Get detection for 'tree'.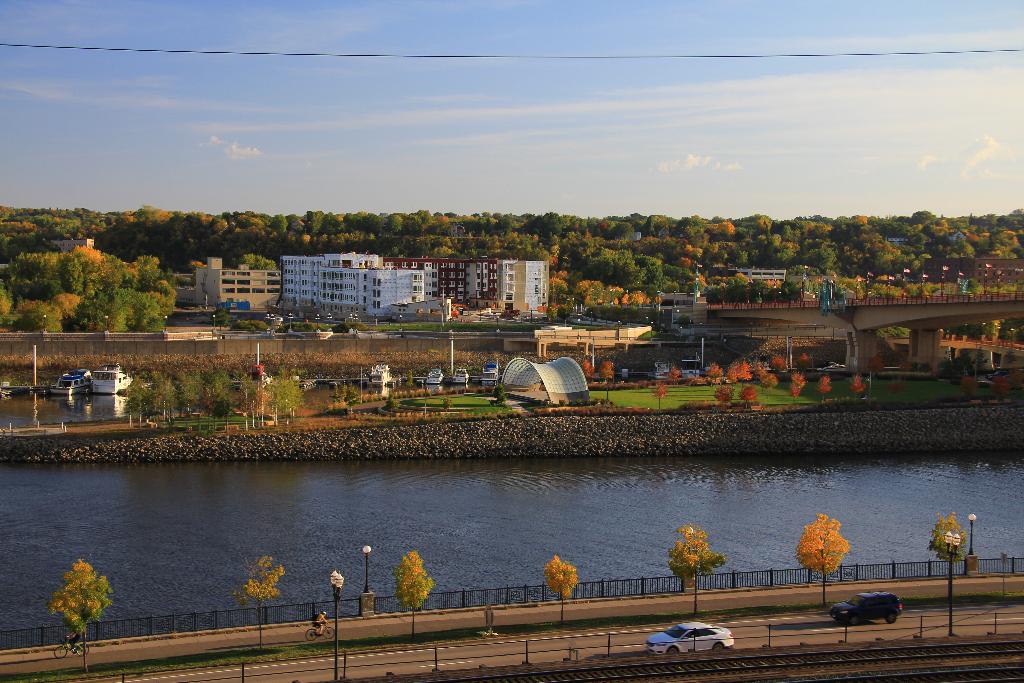
Detection: 742,390,758,405.
